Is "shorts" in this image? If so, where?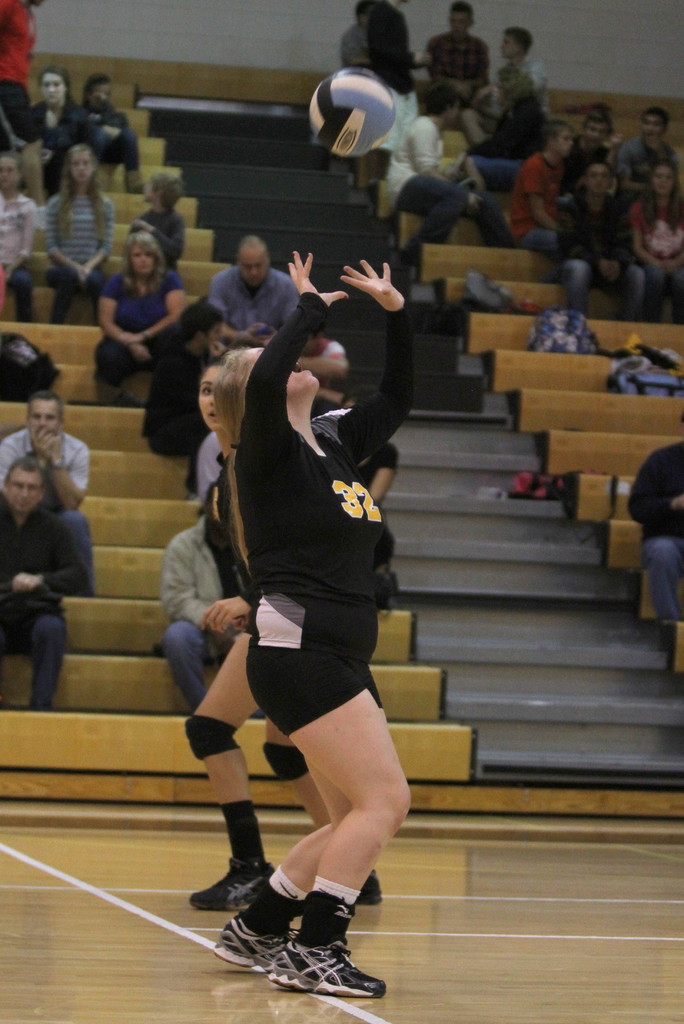
Yes, at bbox=(478, 109, 511, 127).
